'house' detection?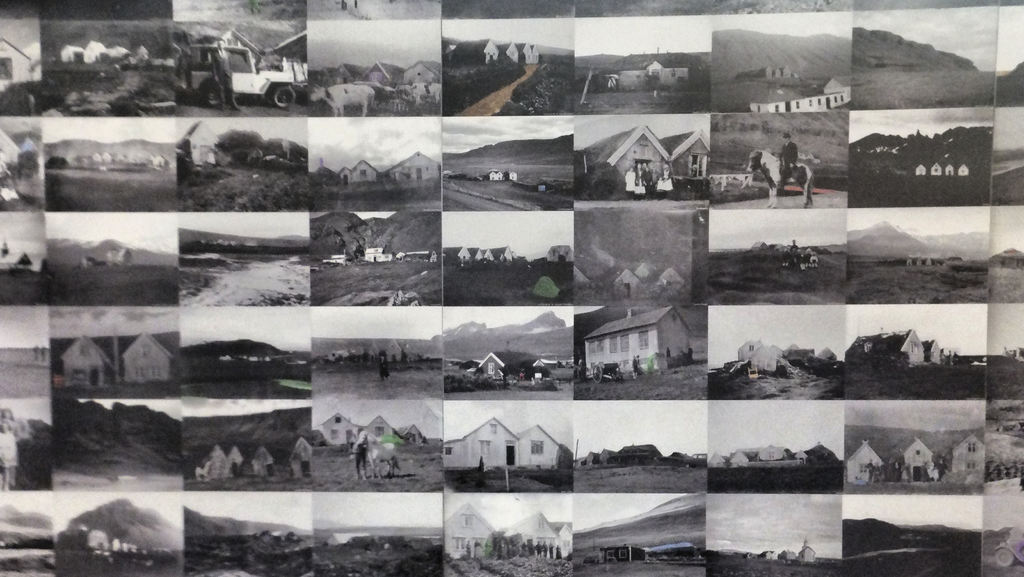
detection(893, 438, 941, 493)
